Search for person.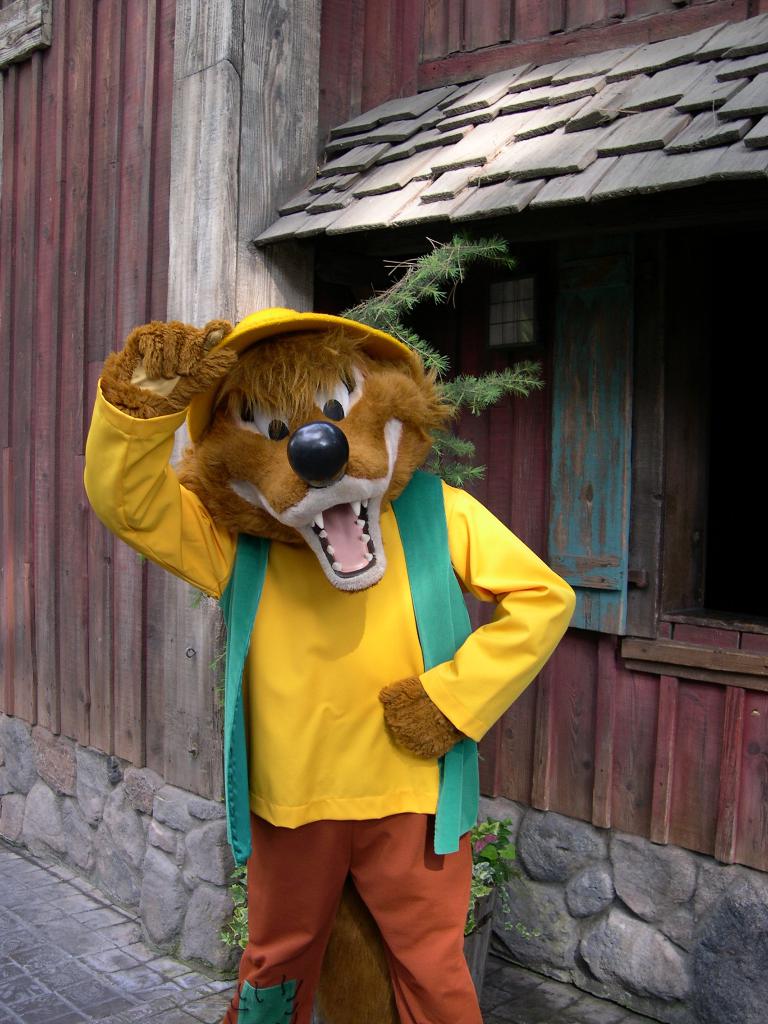
Found at select_region(104, 239, 574, 980).
